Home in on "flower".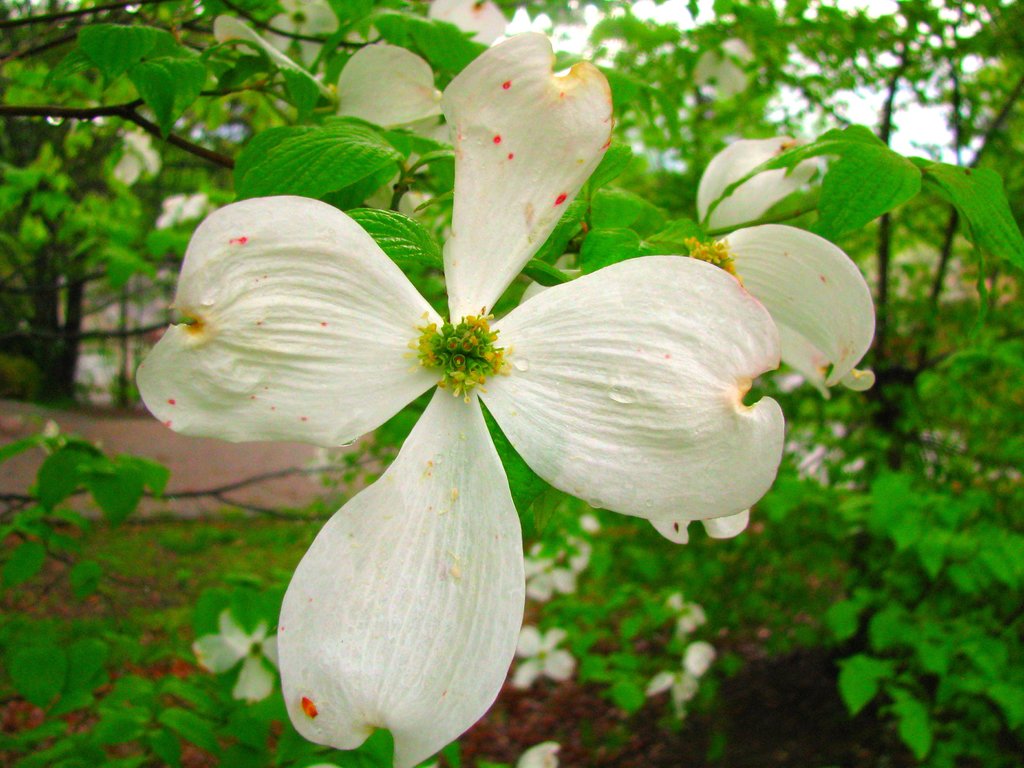
Homed in at (515,739,565,765).
